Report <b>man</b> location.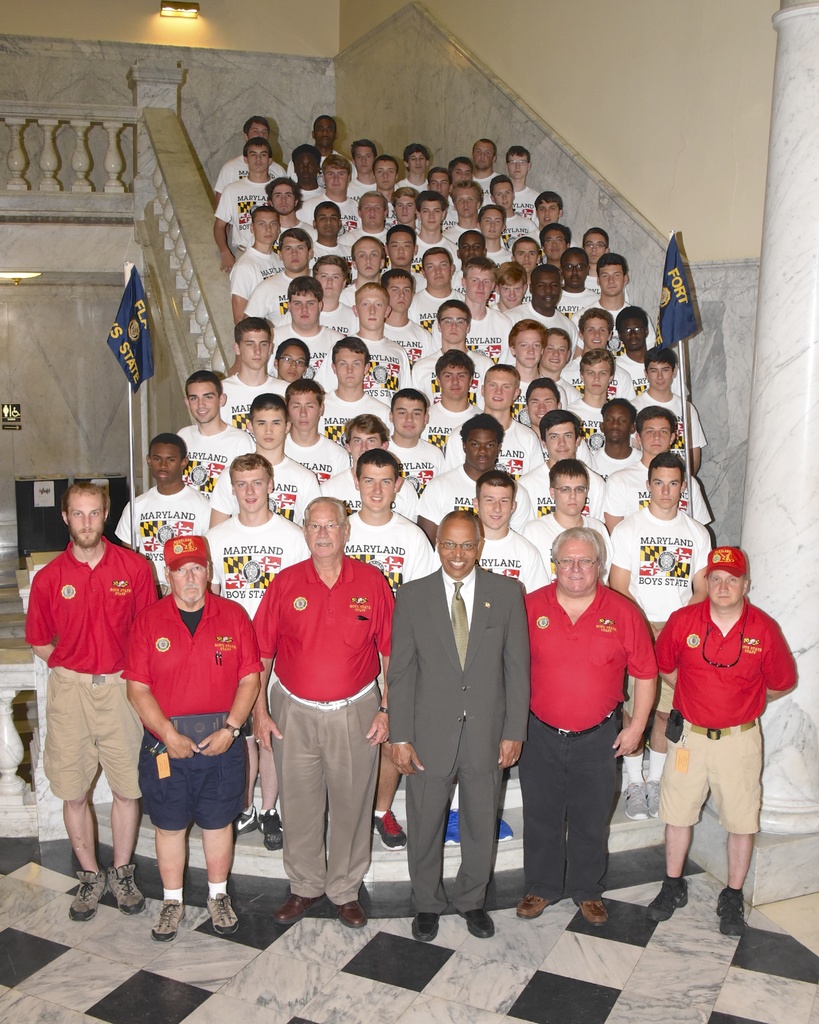
Report: bbox=(610, 302, 693, 402).
